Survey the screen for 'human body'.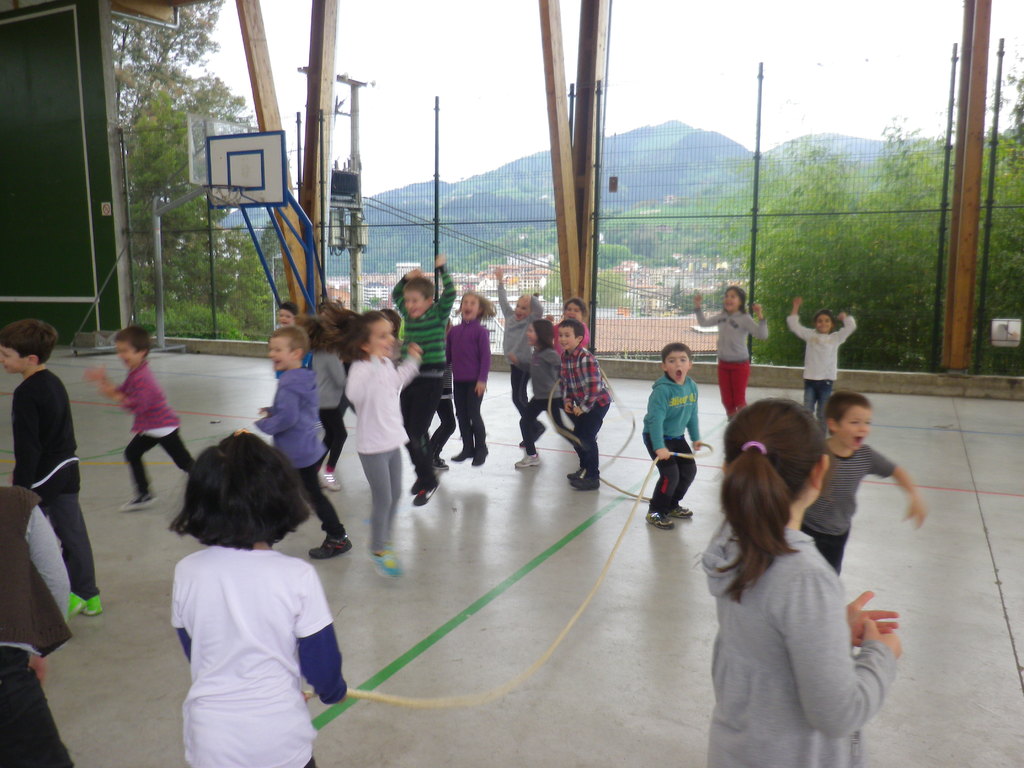
Survey found: x1=95 y1=364 x2=202 y2=511.
